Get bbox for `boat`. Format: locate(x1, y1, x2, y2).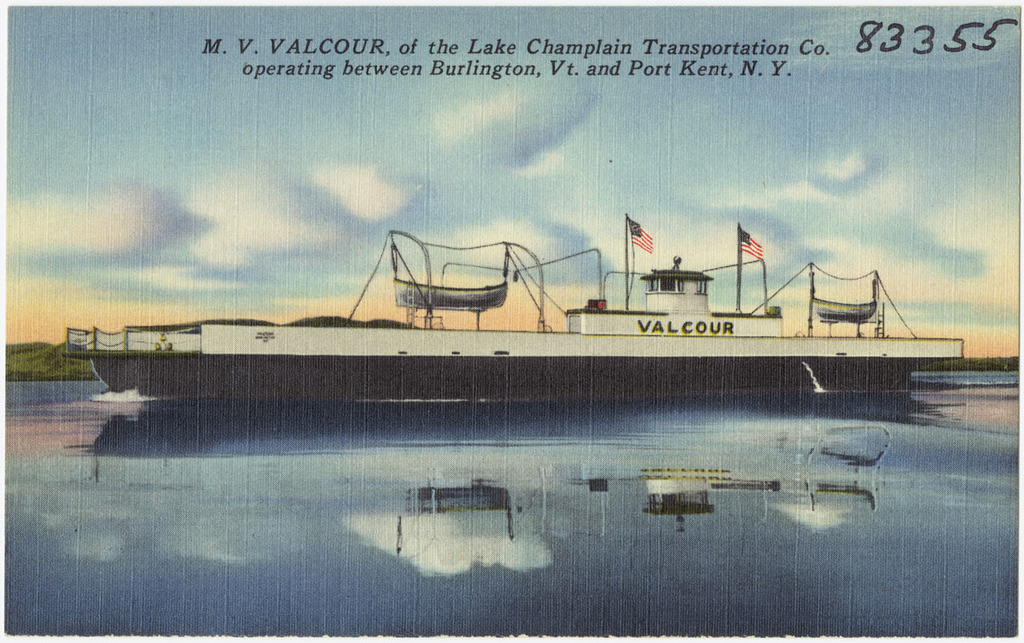
locate(57, 211, 963, 391).
